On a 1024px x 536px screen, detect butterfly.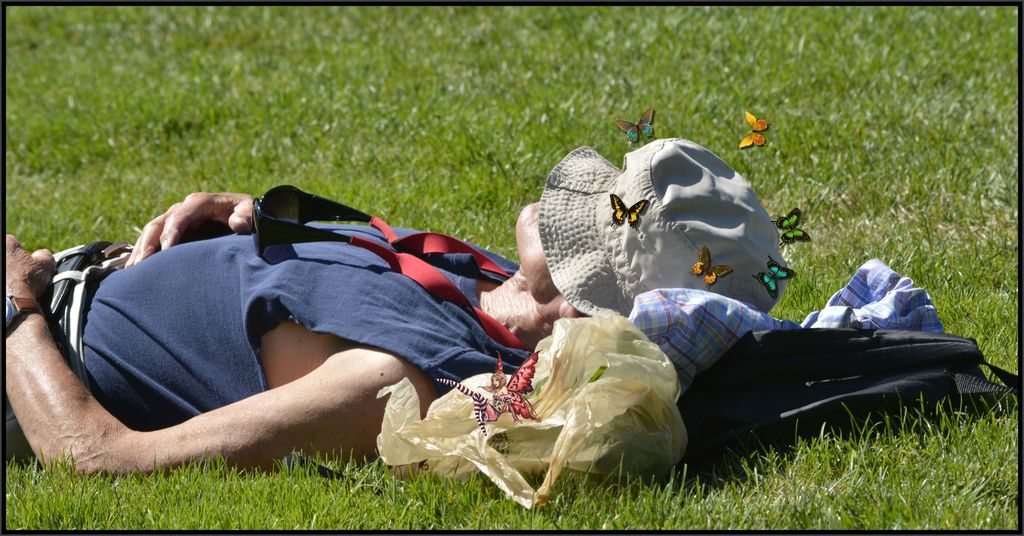
x1=755, y1=252, x2=796, y2=300.
